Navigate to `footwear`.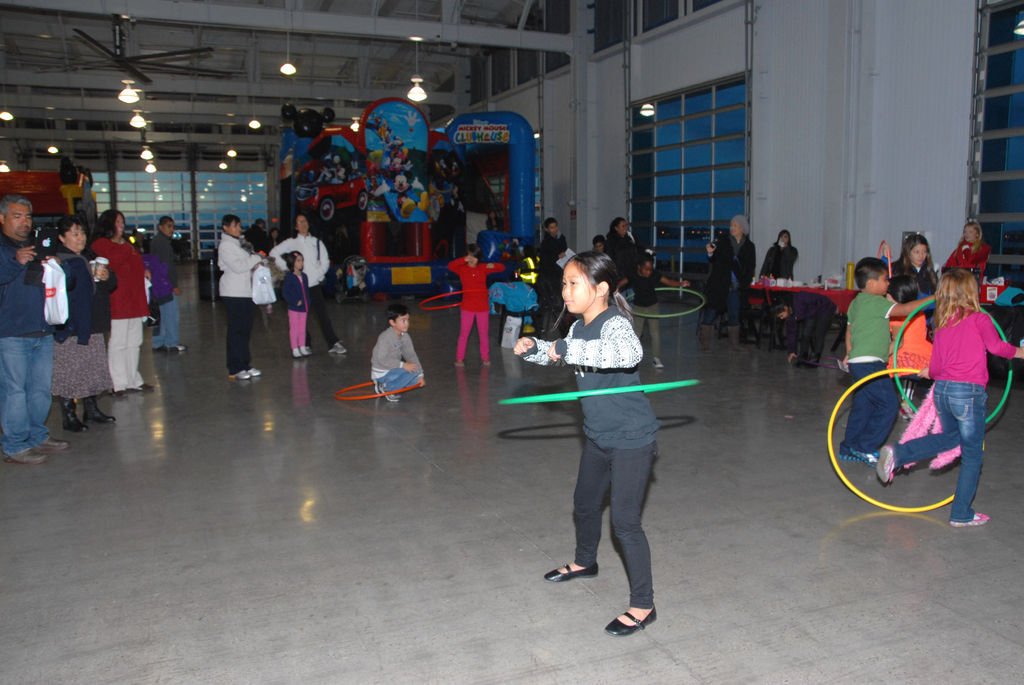
Navigation target: (879,446,890,482).
